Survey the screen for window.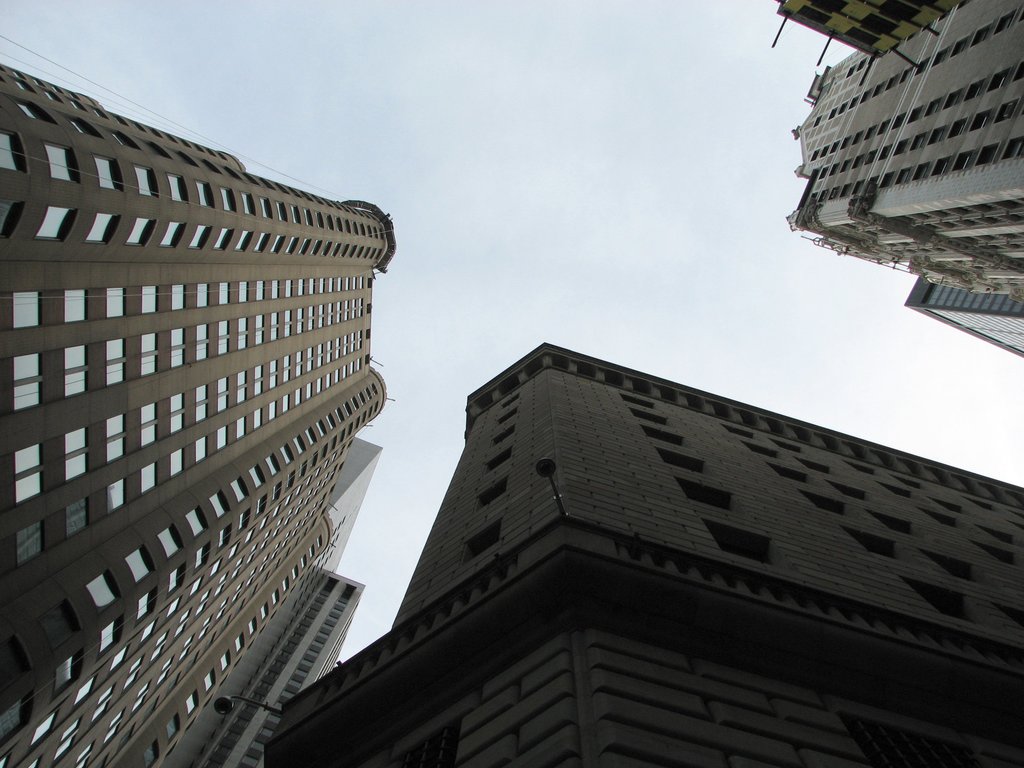
Survey found: crop(0, 127, 29, 173).
